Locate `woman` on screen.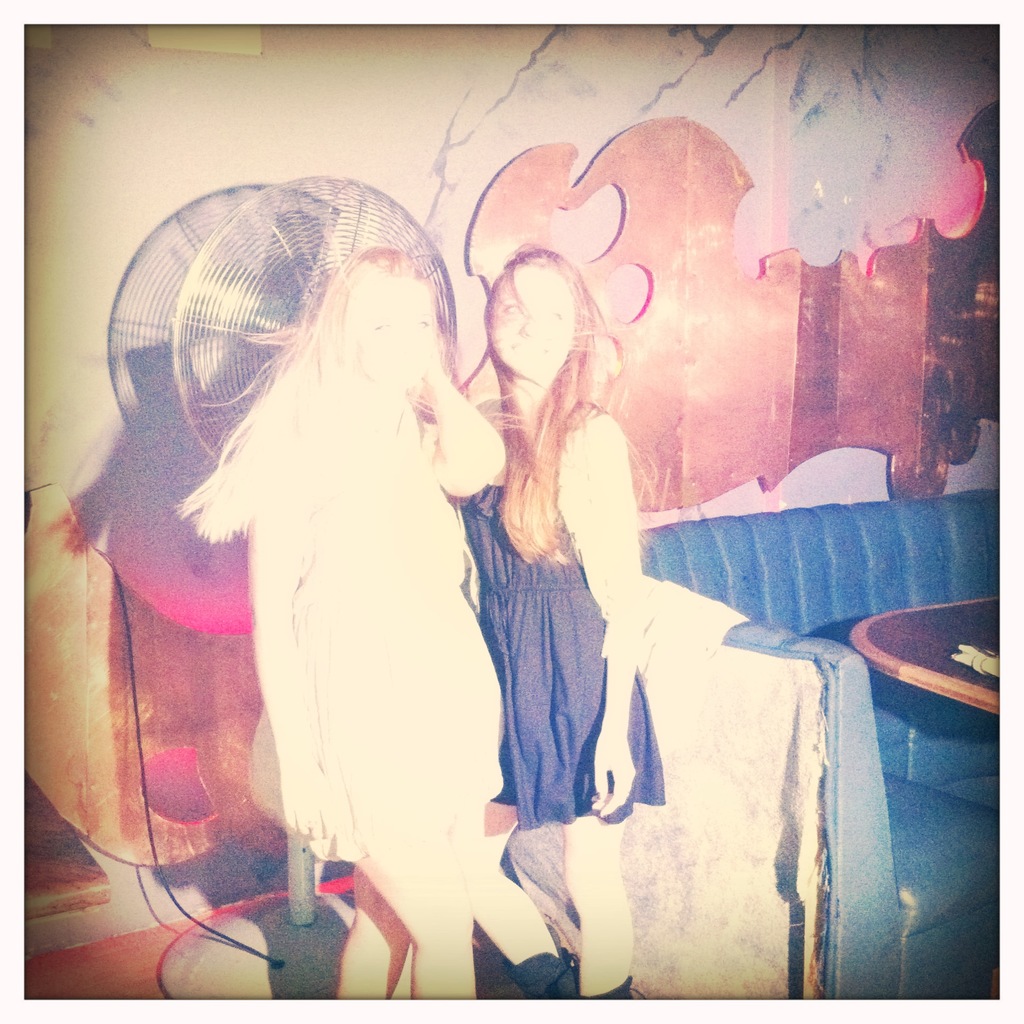
On screen at [131, 170, 529, 1019].
